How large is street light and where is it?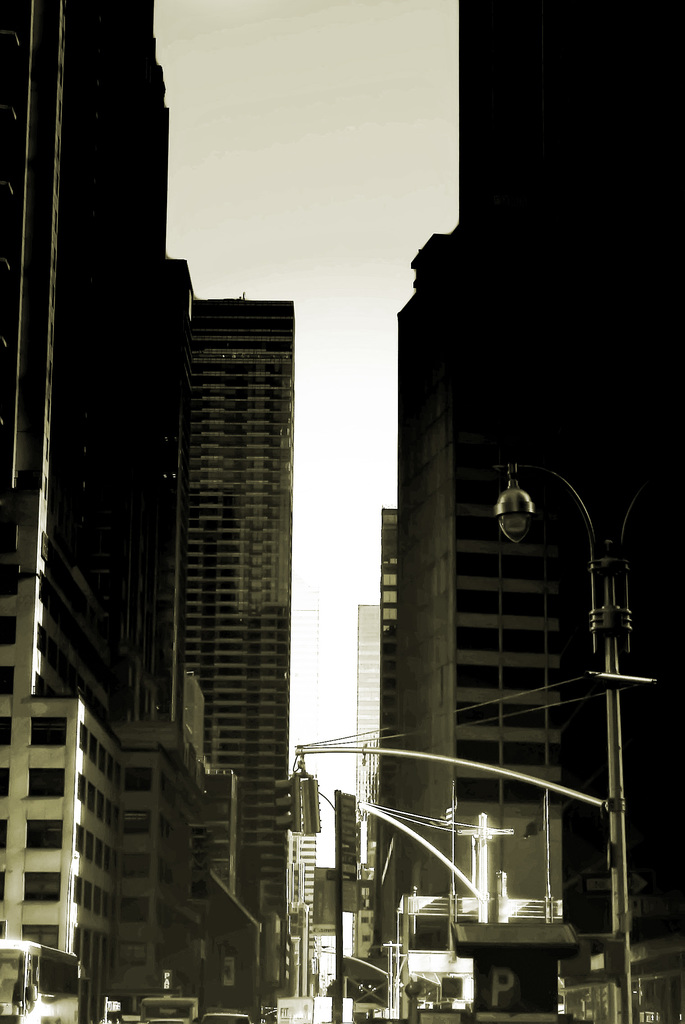
Bounding box: detection(282, 760, 631, 1023).
